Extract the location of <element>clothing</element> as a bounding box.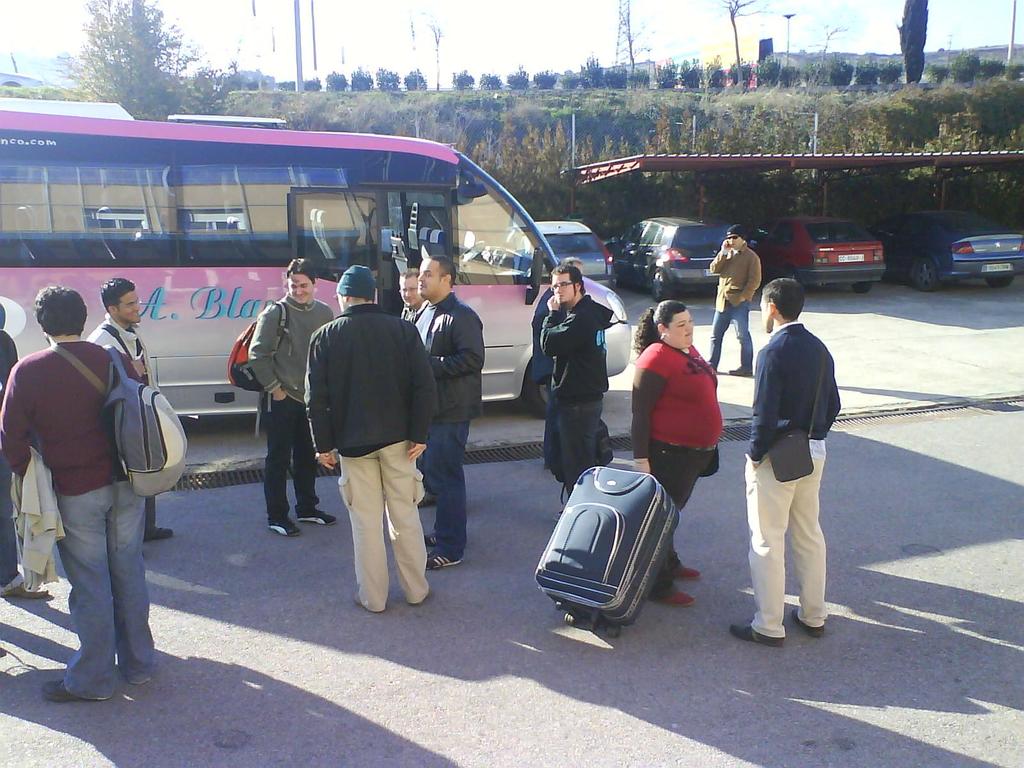
x1=246 y1=298 x2=335 y2=525.
